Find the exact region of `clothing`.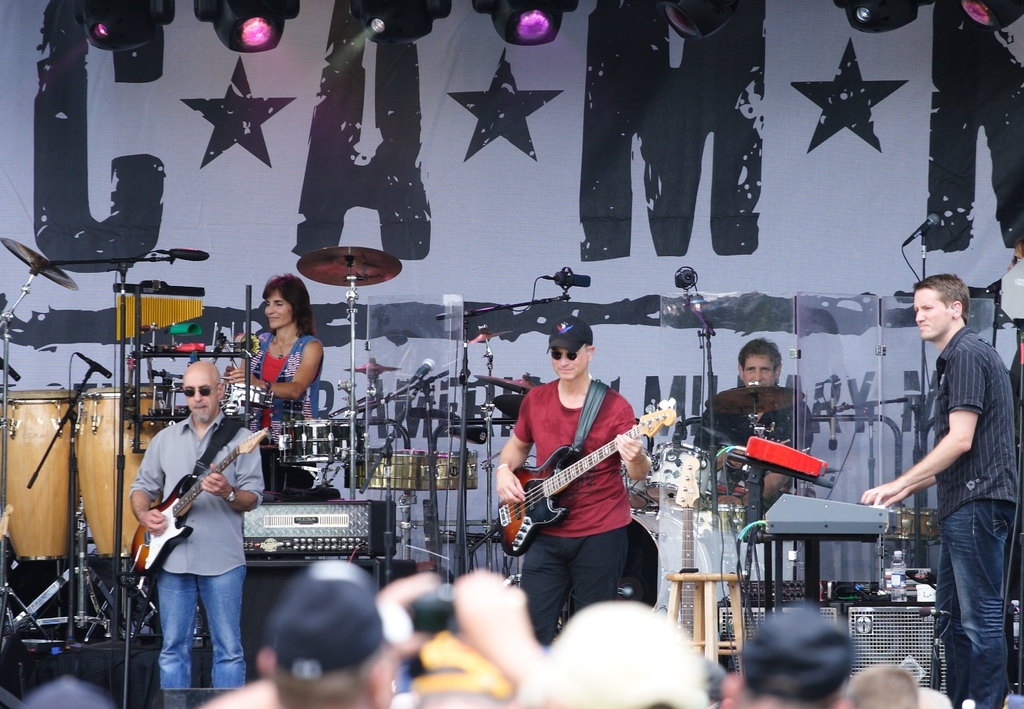
Exact region: rect(930, 325, 1021, 708).
